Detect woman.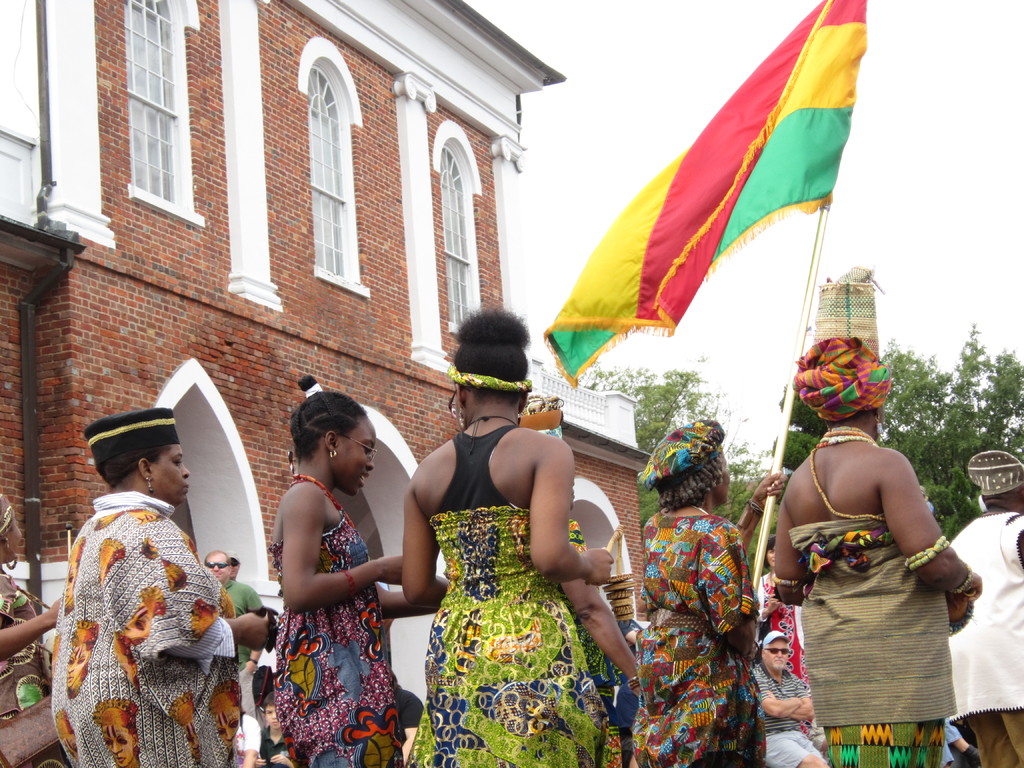
Detected at x1=49, y1=407, x2=272, y2=767.
